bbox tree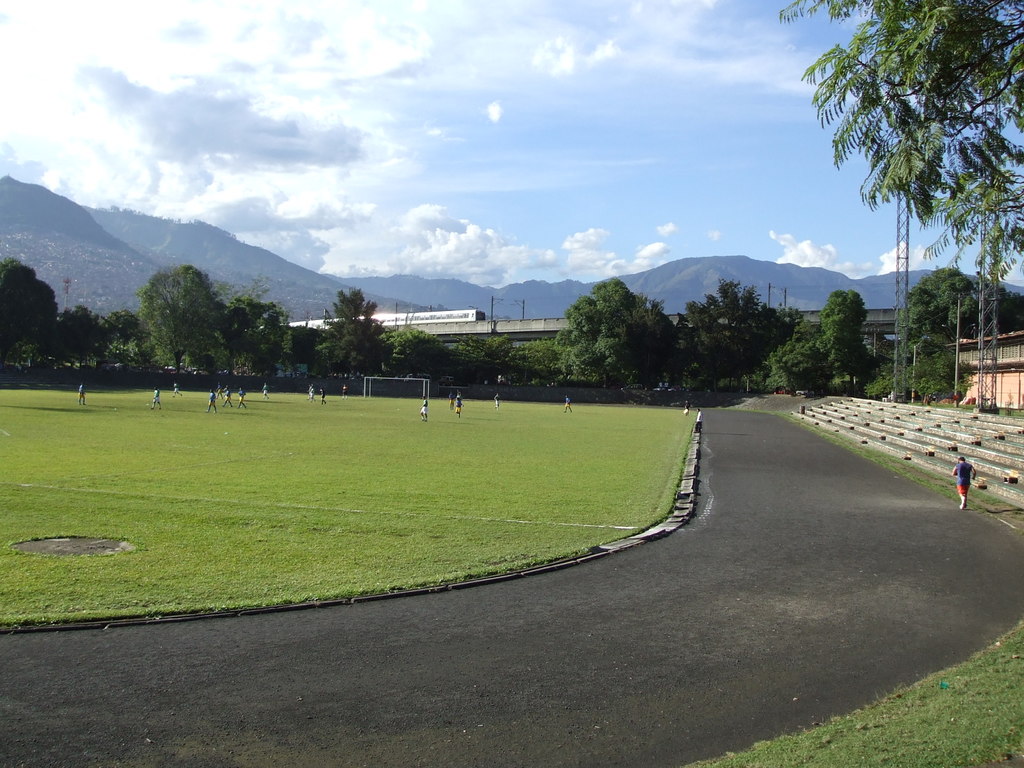
(left=312, top=289, right=381, bottom=378)
